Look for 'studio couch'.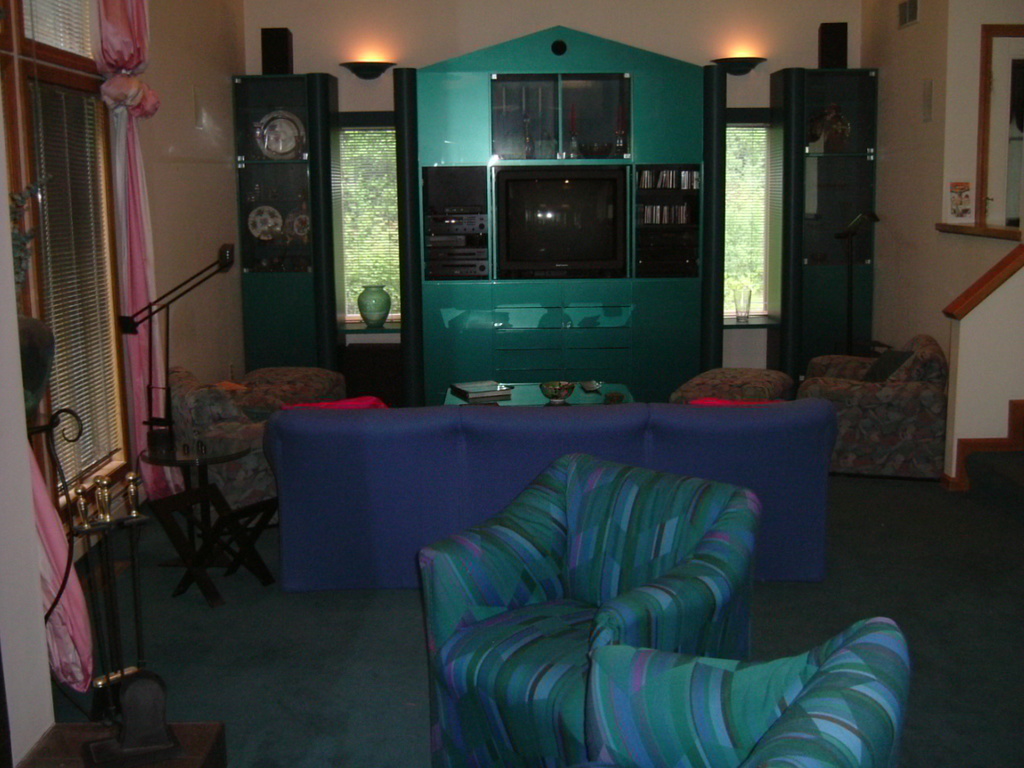
Found: left=790, top=326, right=946, bottom=478.
